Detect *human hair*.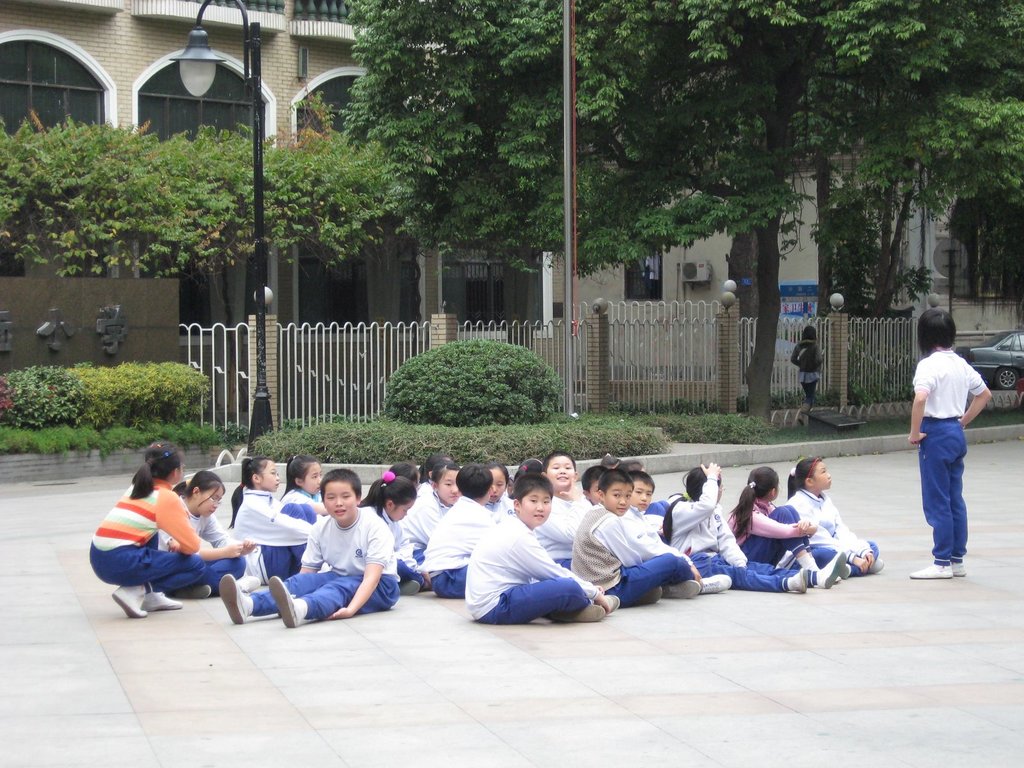
Detected at (628,468,656,493).
